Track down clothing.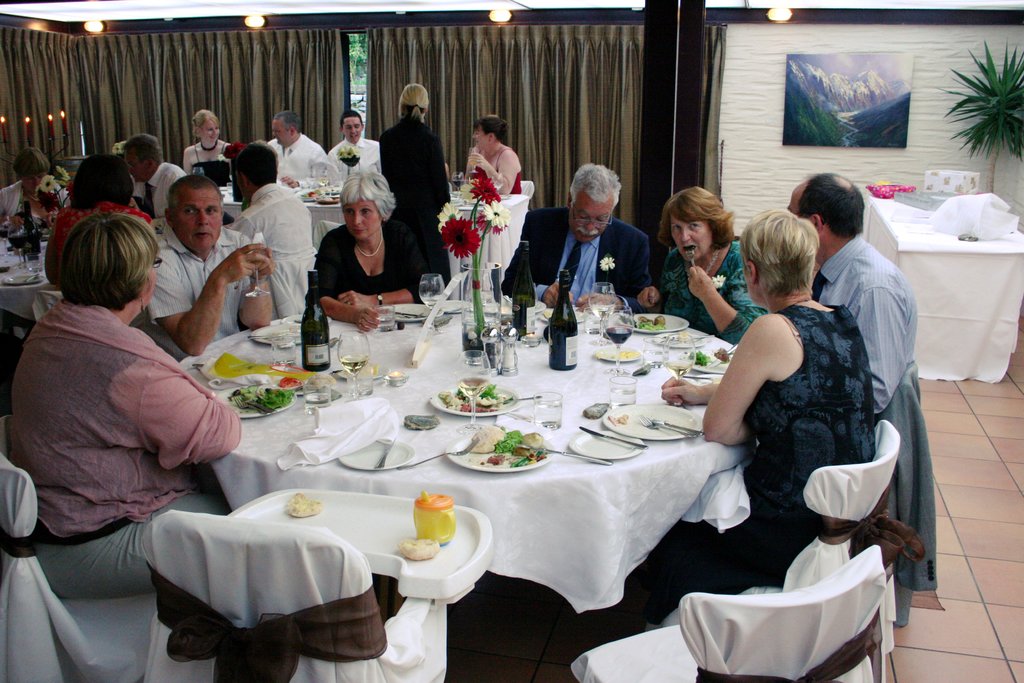
Tracked to (504,206,651,309).
